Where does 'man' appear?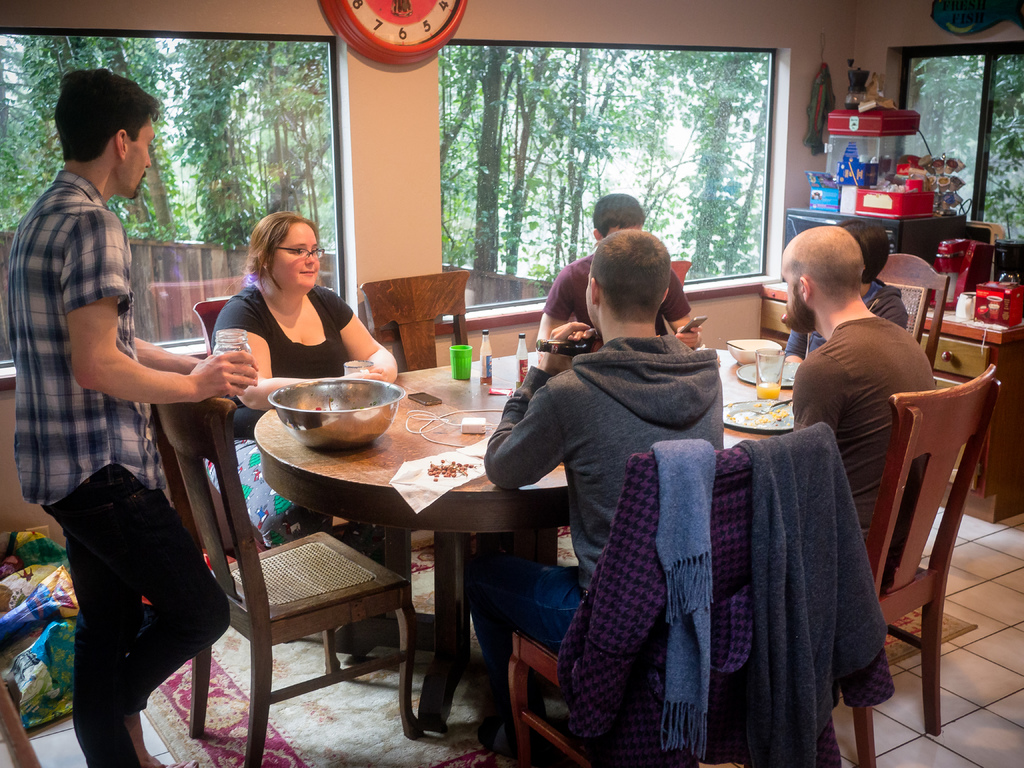
Appears at bbox(536, 191, 701, 347).
